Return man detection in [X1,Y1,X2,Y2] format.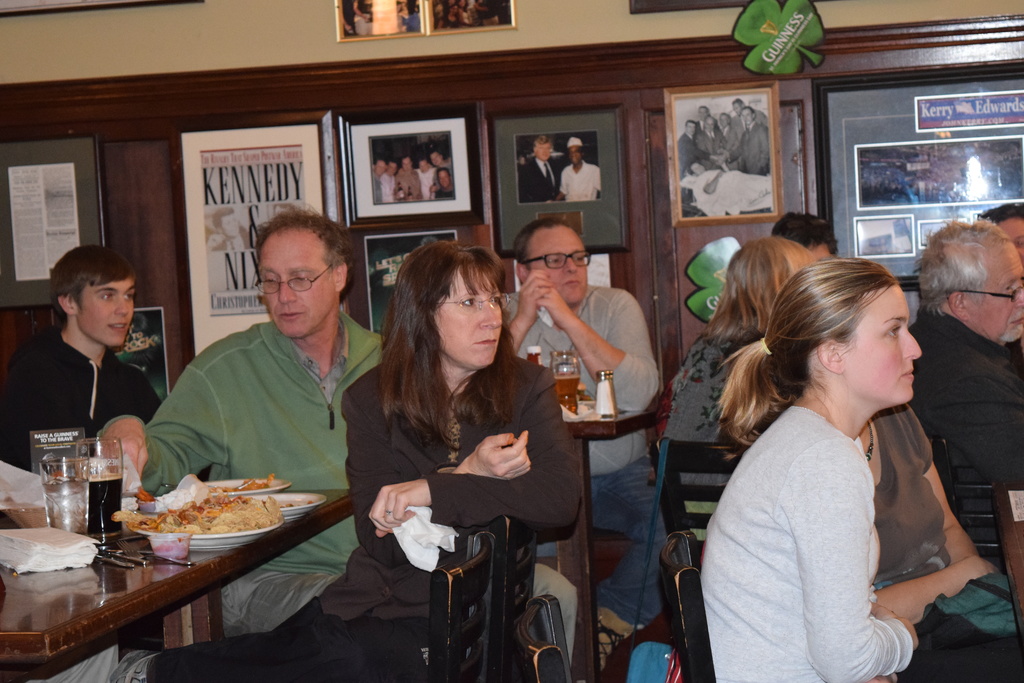
[506,213,670,627].
